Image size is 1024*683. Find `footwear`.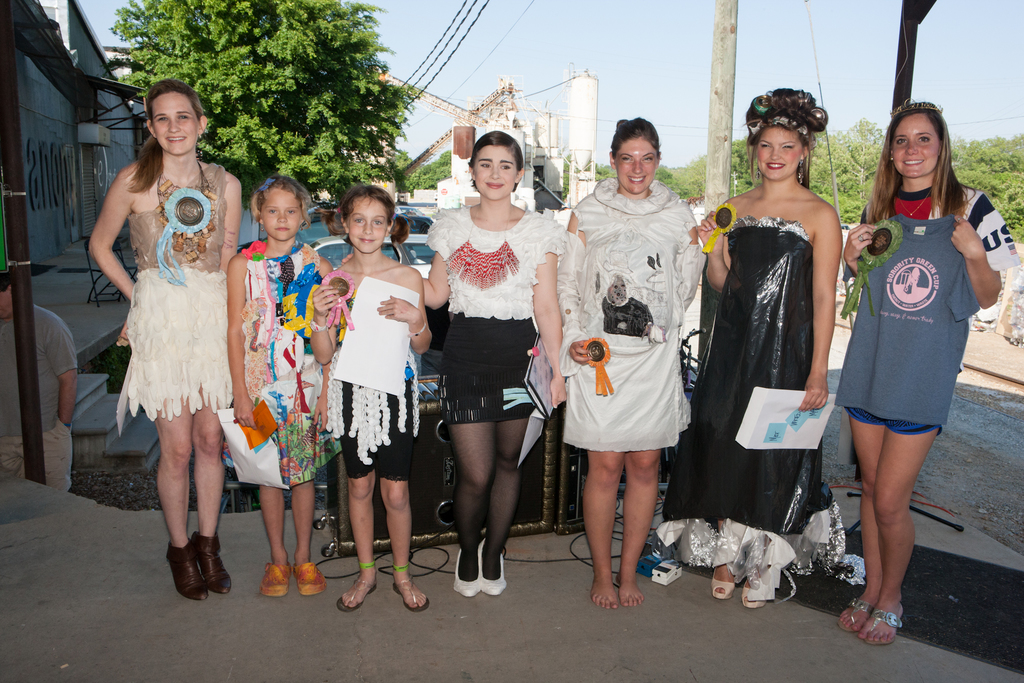
box(743, 577, 758, 605).
